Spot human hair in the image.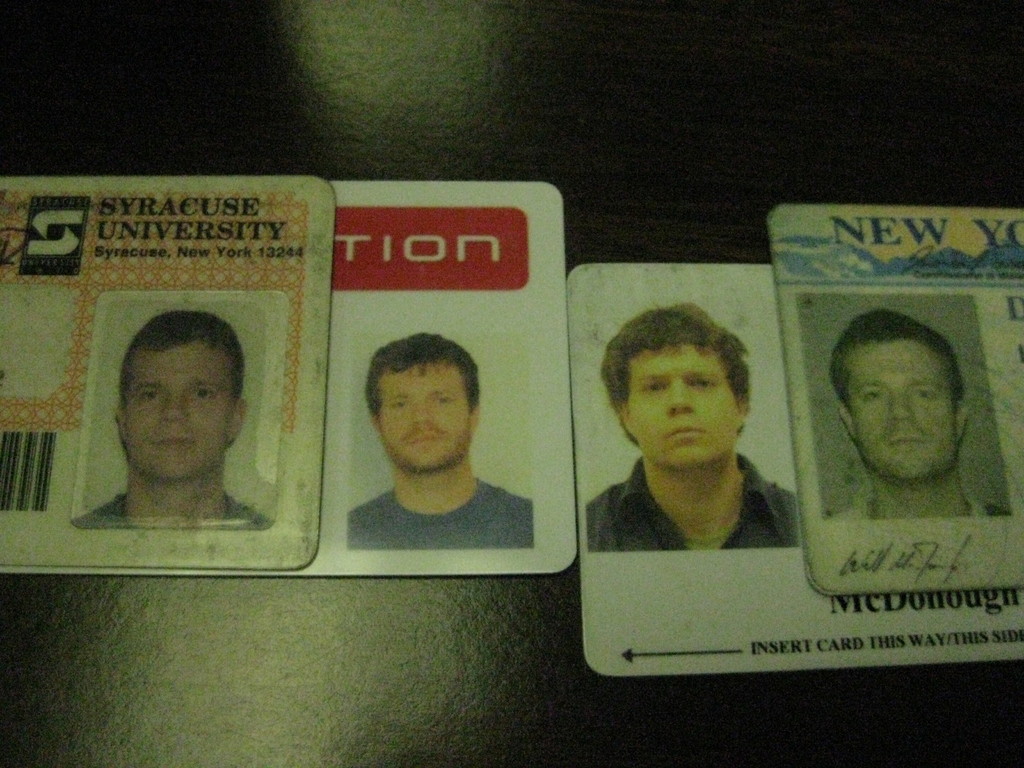
human hair found at <region>362, 329, 483, 412</region>.
